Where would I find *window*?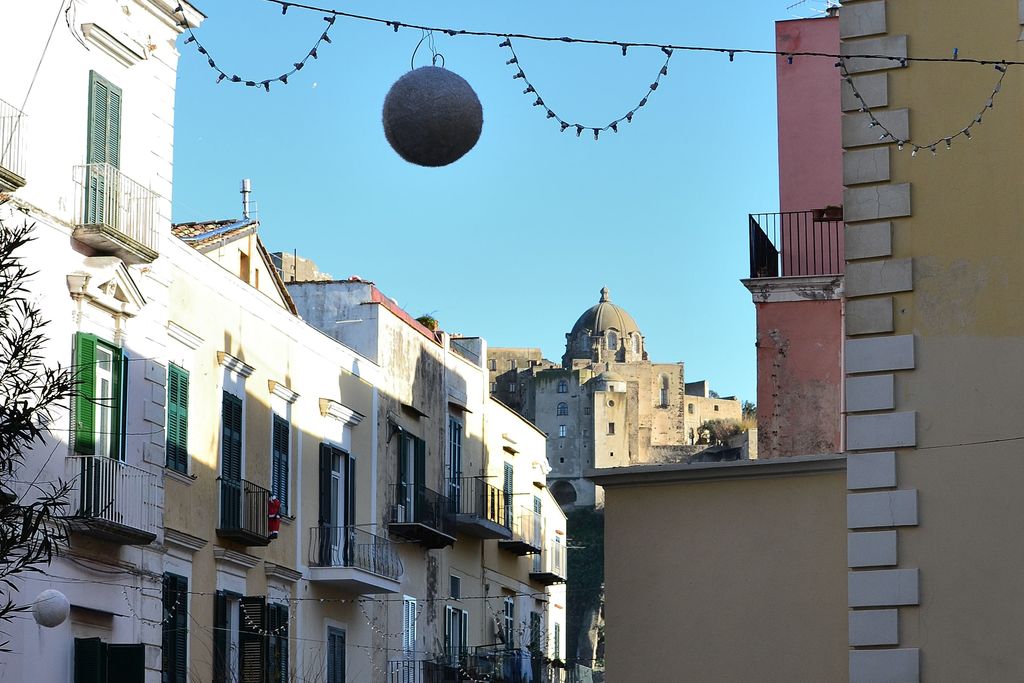
At 688 402 694 416.
